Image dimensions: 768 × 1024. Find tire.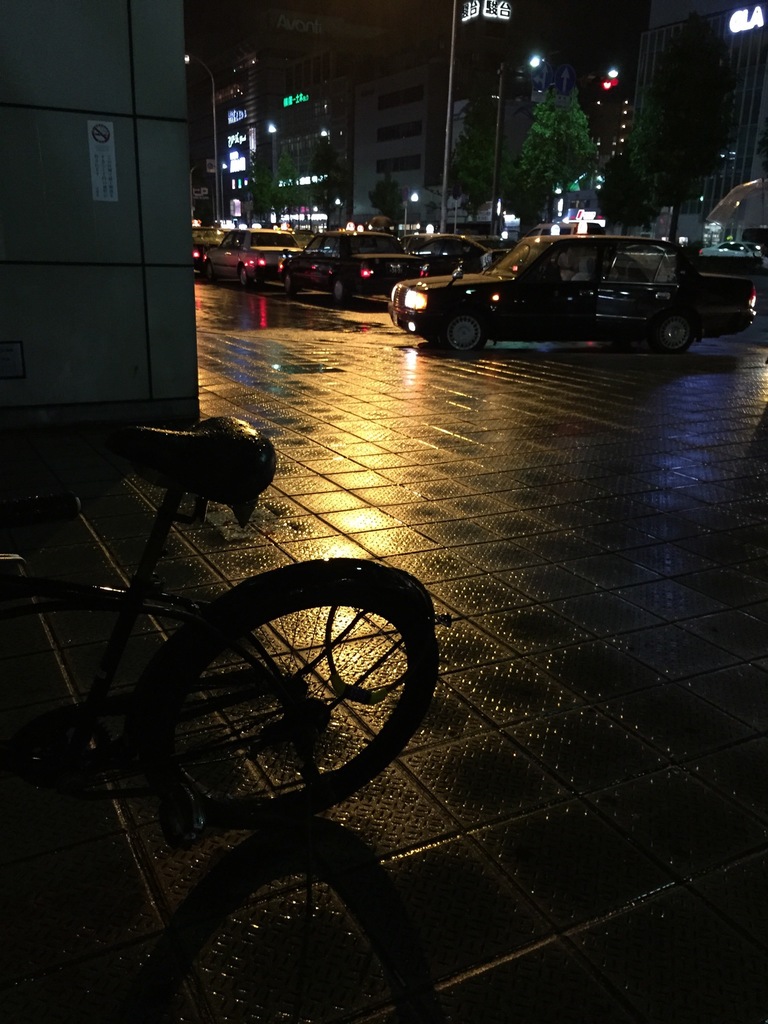
bbox=[99, 562, 433, 806].
